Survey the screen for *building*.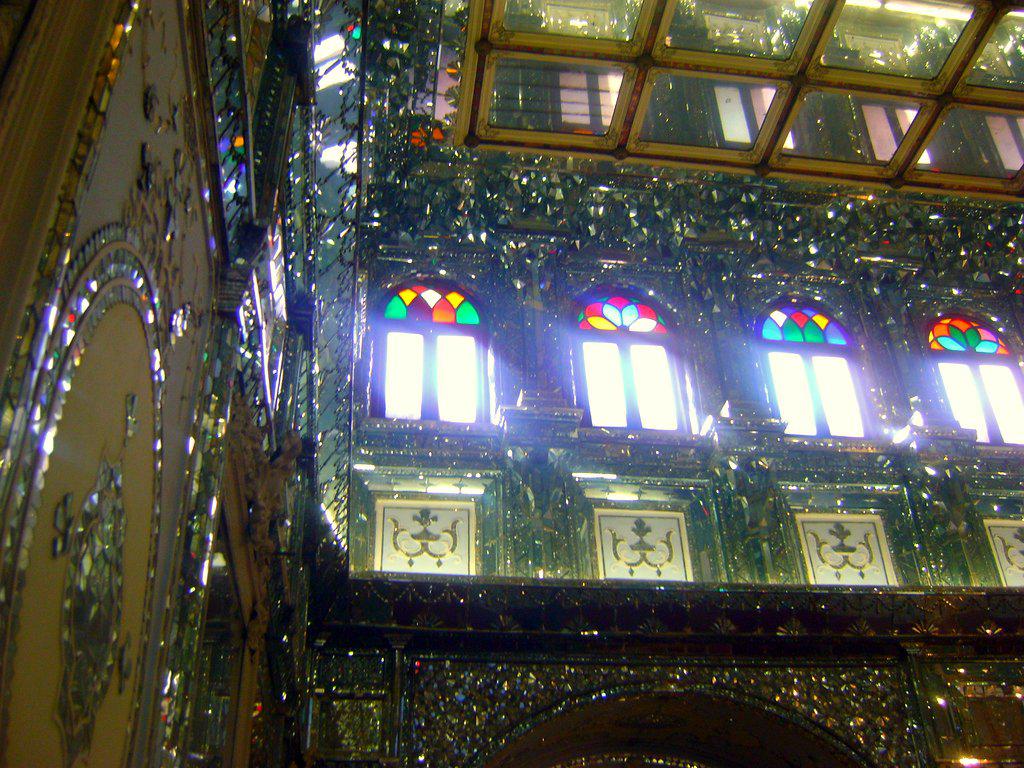
Survey found: bbox(0, 1, 1023, 767).
